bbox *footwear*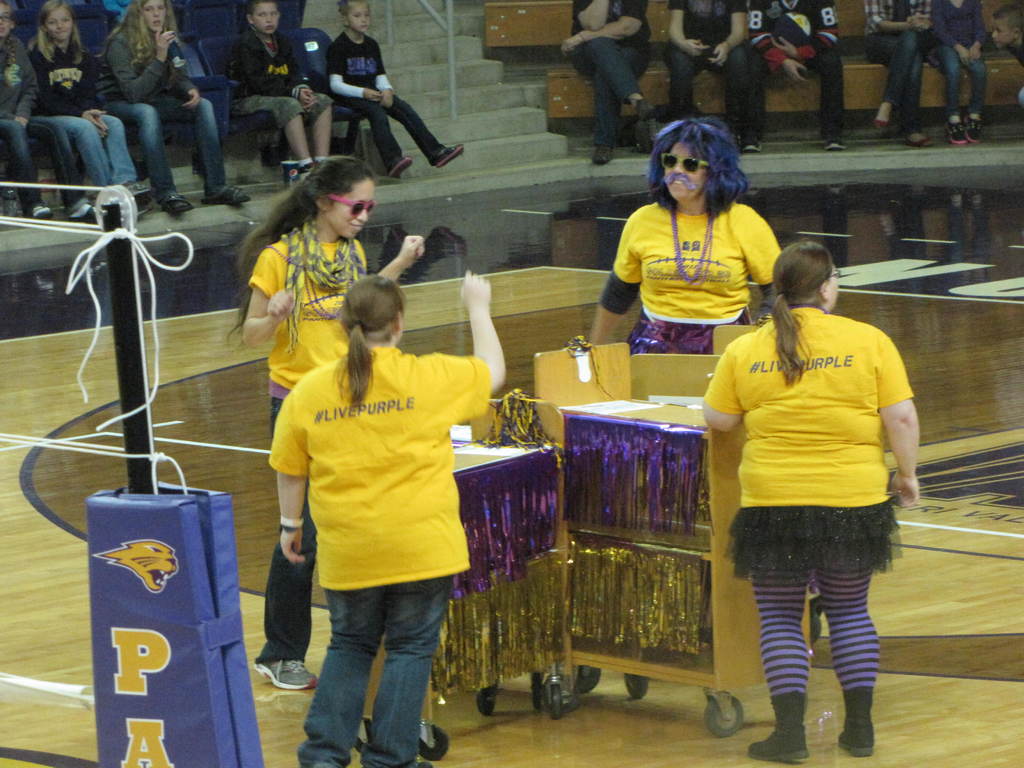
select_region(948, 115, 982, 148)
